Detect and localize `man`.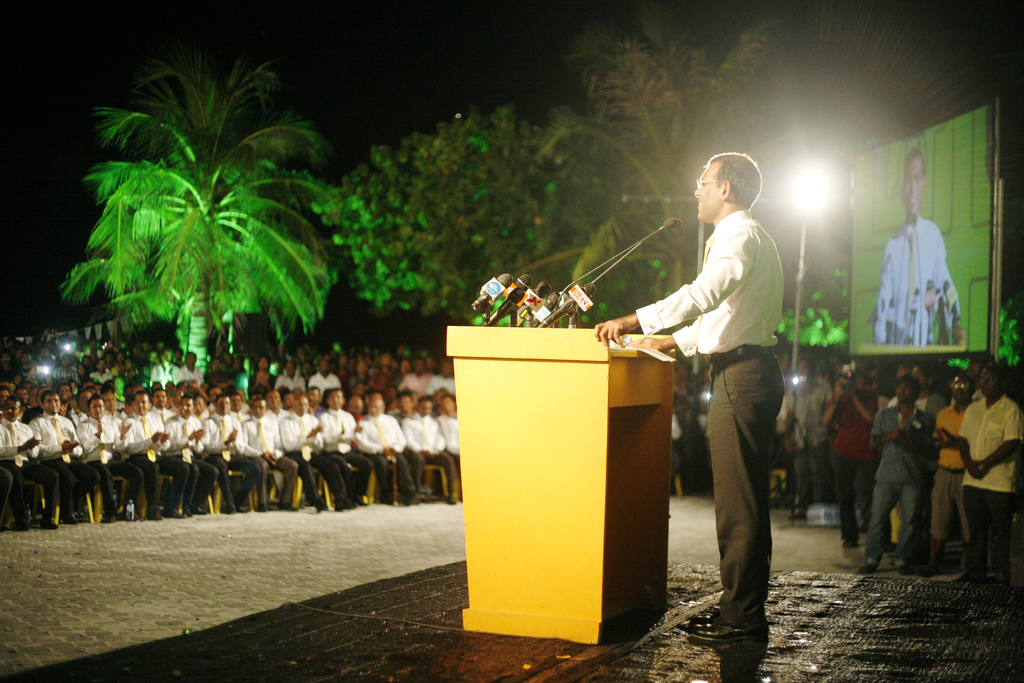
Localized at left=432, top=364, right=453, bottom=391.
